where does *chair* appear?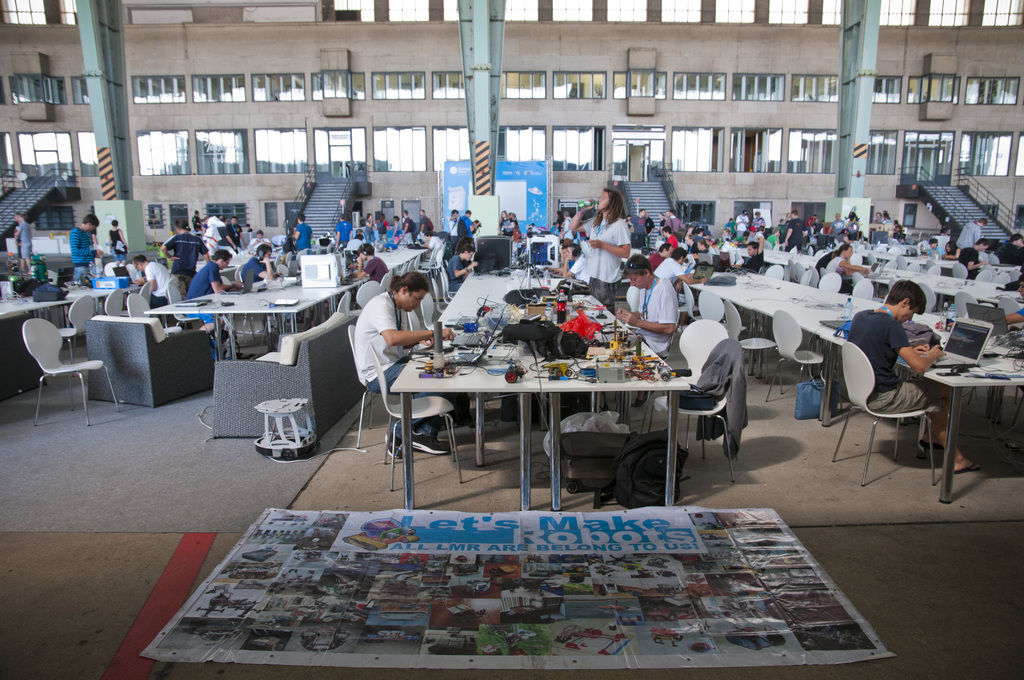
Appears at [643, 338, 736, 490].
